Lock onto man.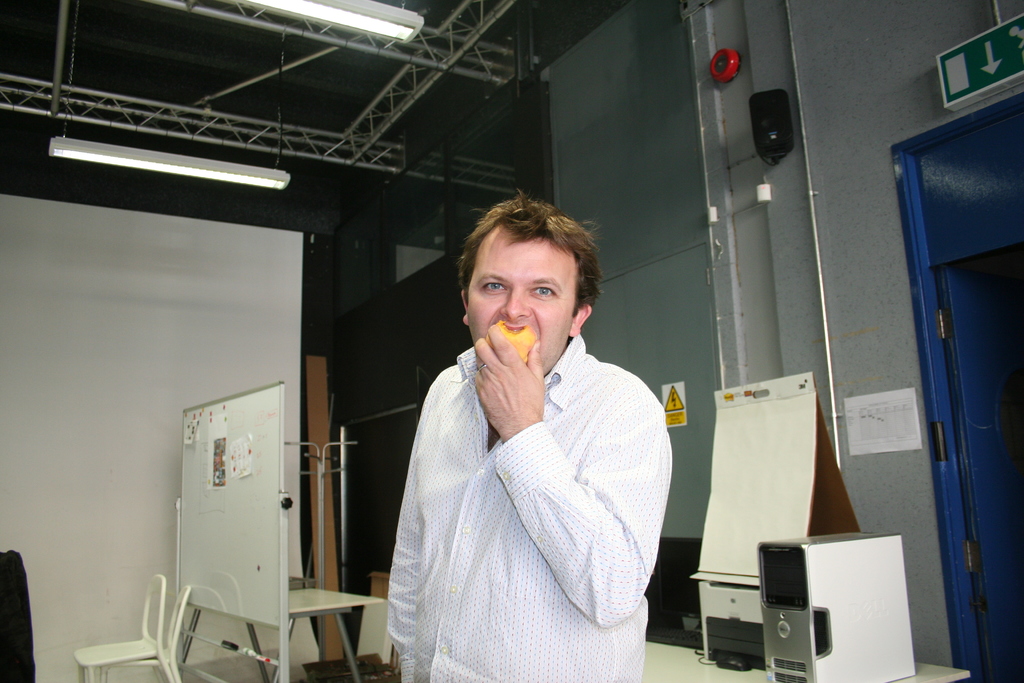
Locked: box=[376, 183, 671, 682].
